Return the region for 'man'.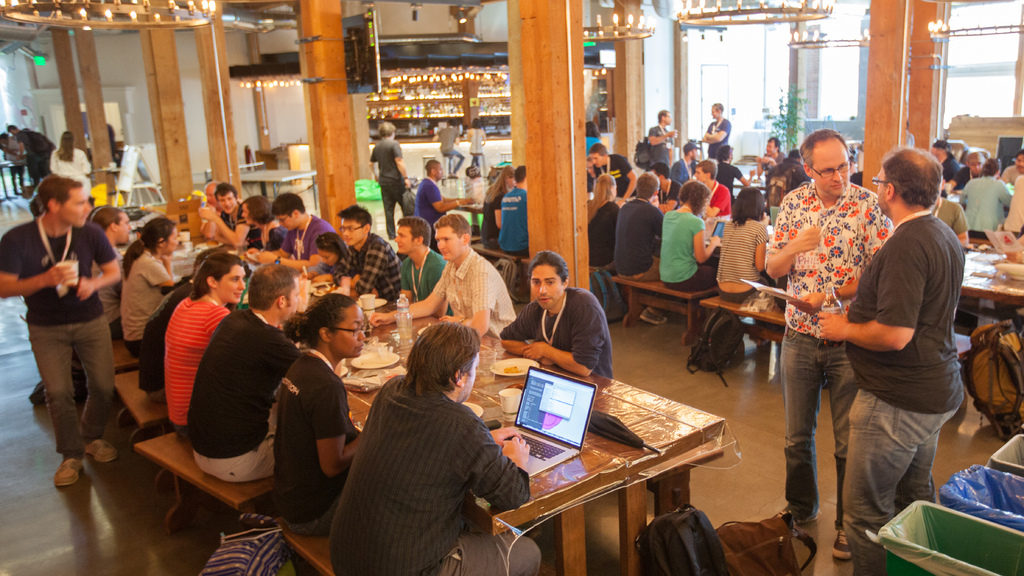
rect(675, 142, 700, 184).
